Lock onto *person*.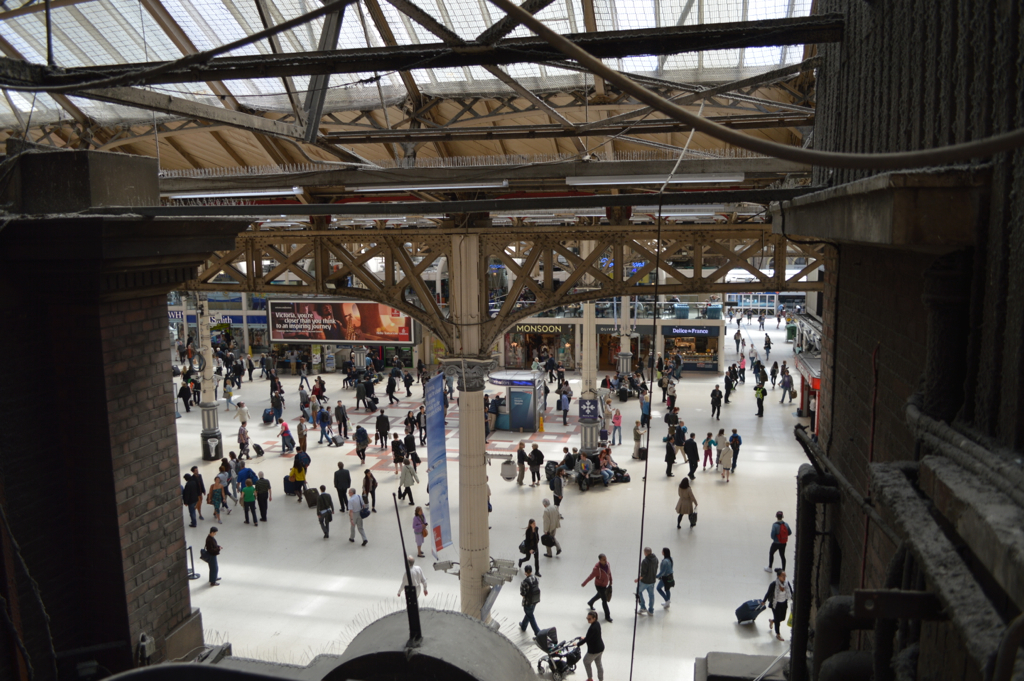
Locked: {"x1": 314, "y1": 481, "x2": 333, "y2": 533}.
